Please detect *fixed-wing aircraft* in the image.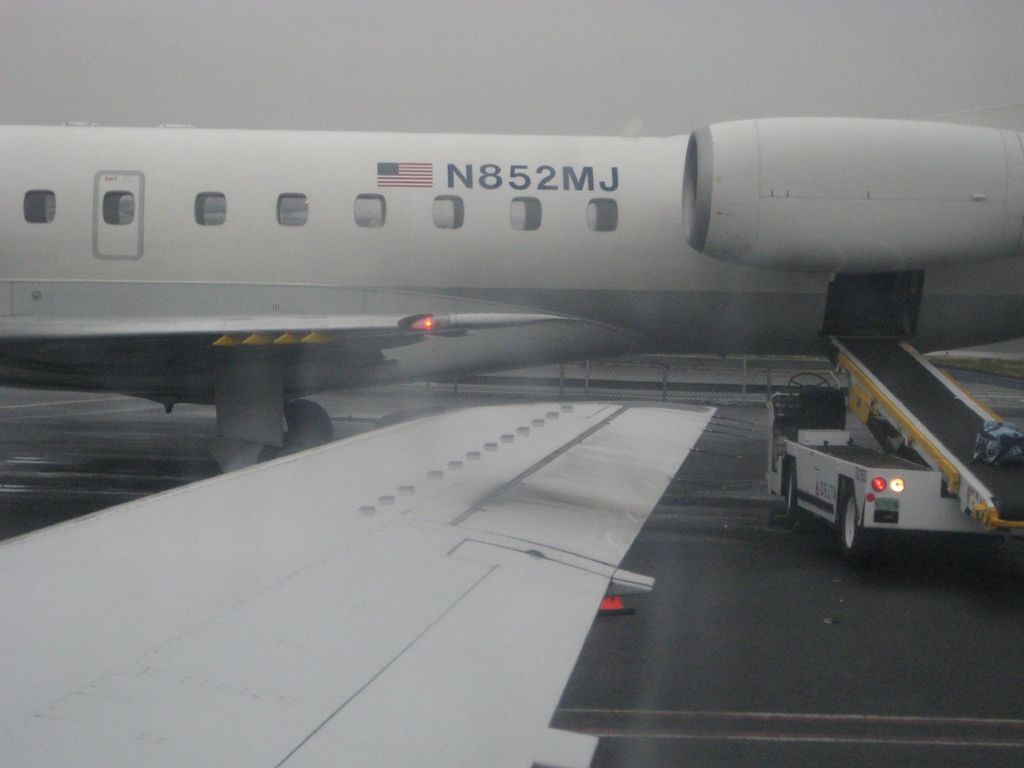
0 387 737 767.
